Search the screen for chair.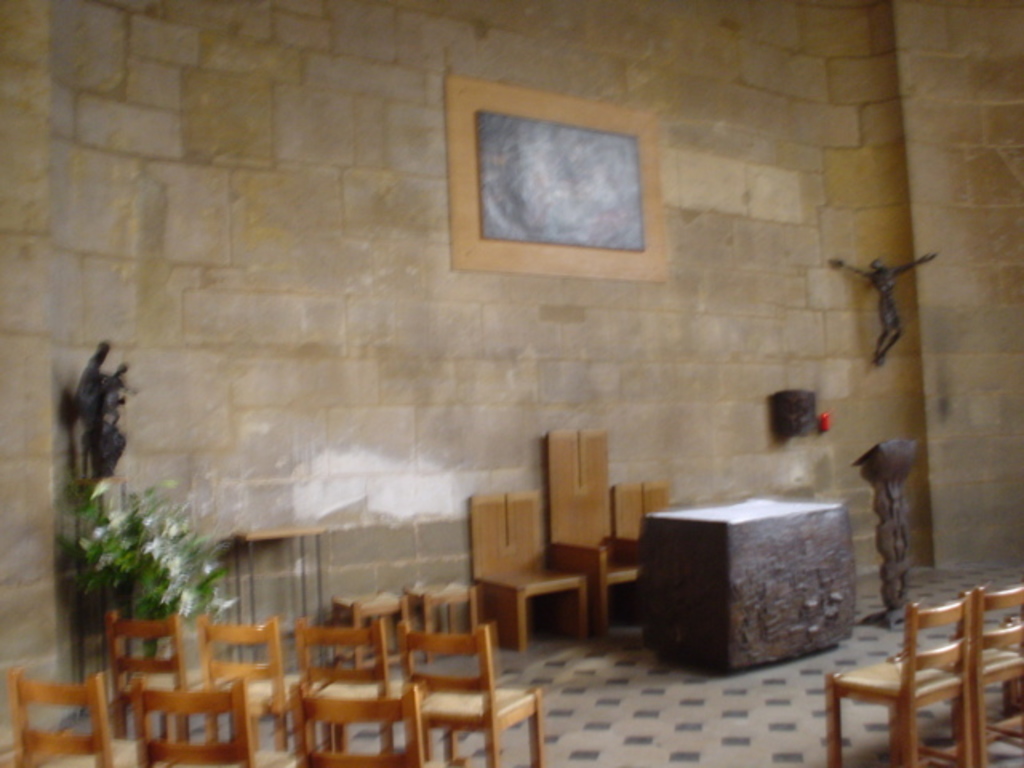
Found at 472:486:590:656.
